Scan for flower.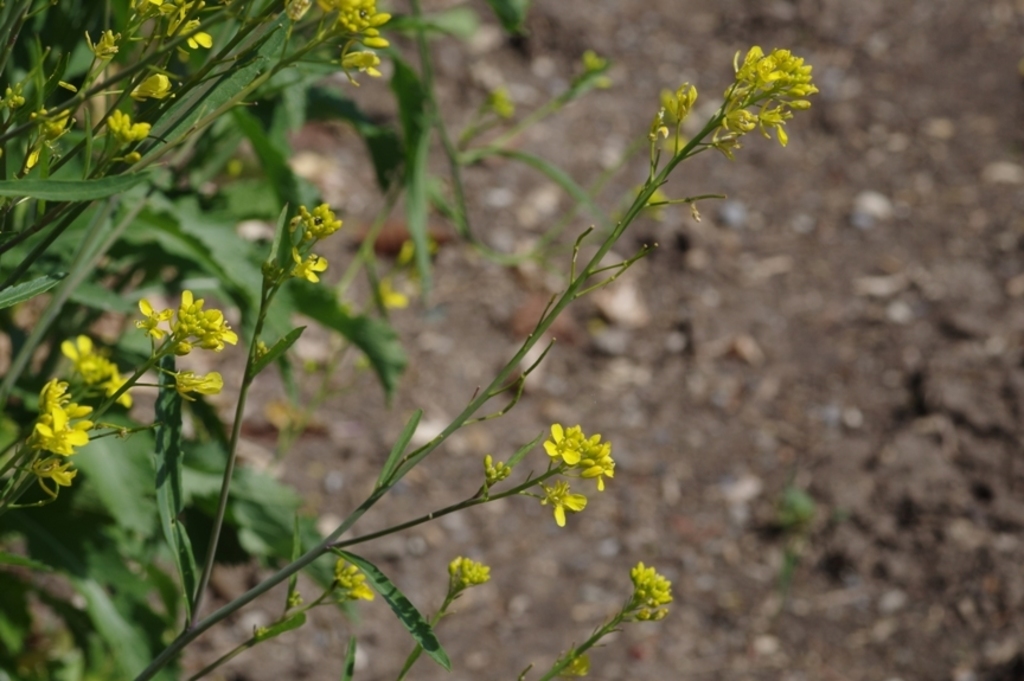
Scan result: box(165, 373, 222, 407).
